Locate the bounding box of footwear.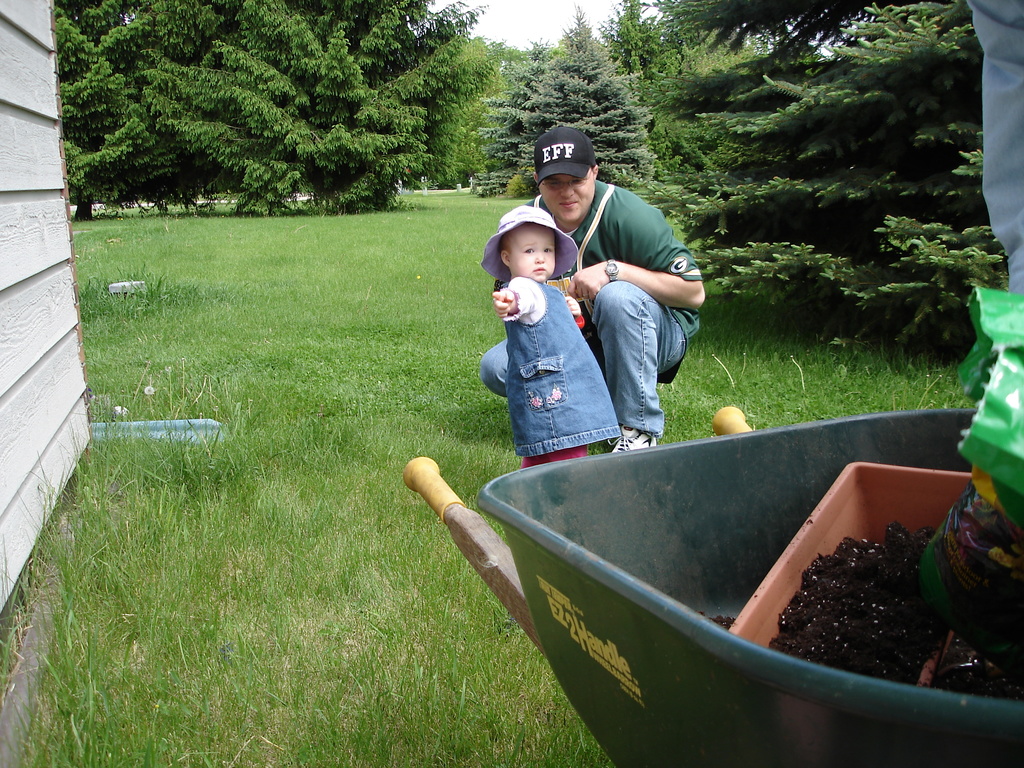
Bounding box: l=610, t=431, r=660, b=452.
